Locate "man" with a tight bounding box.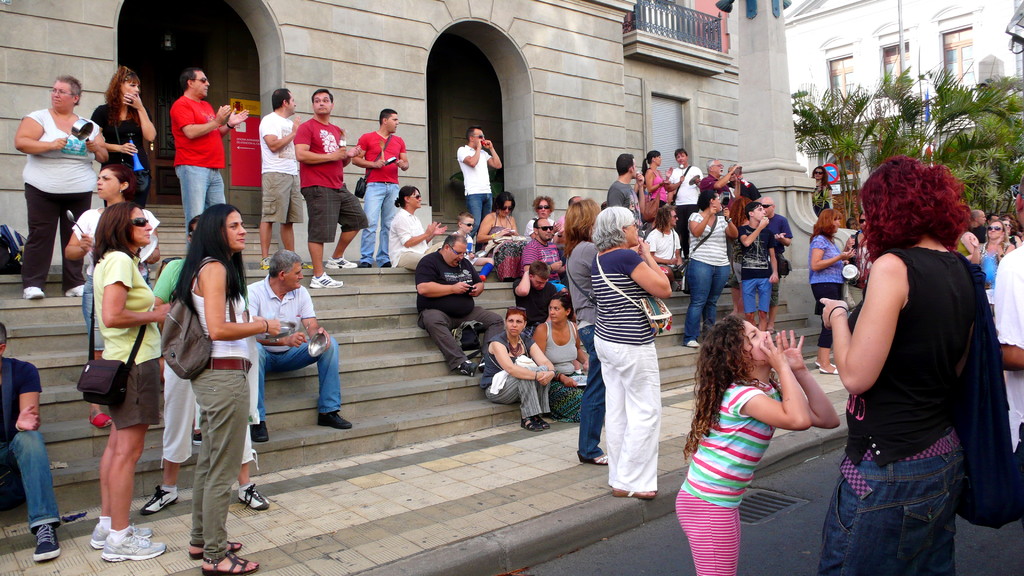
Rect(170, 70, 250, 253).
